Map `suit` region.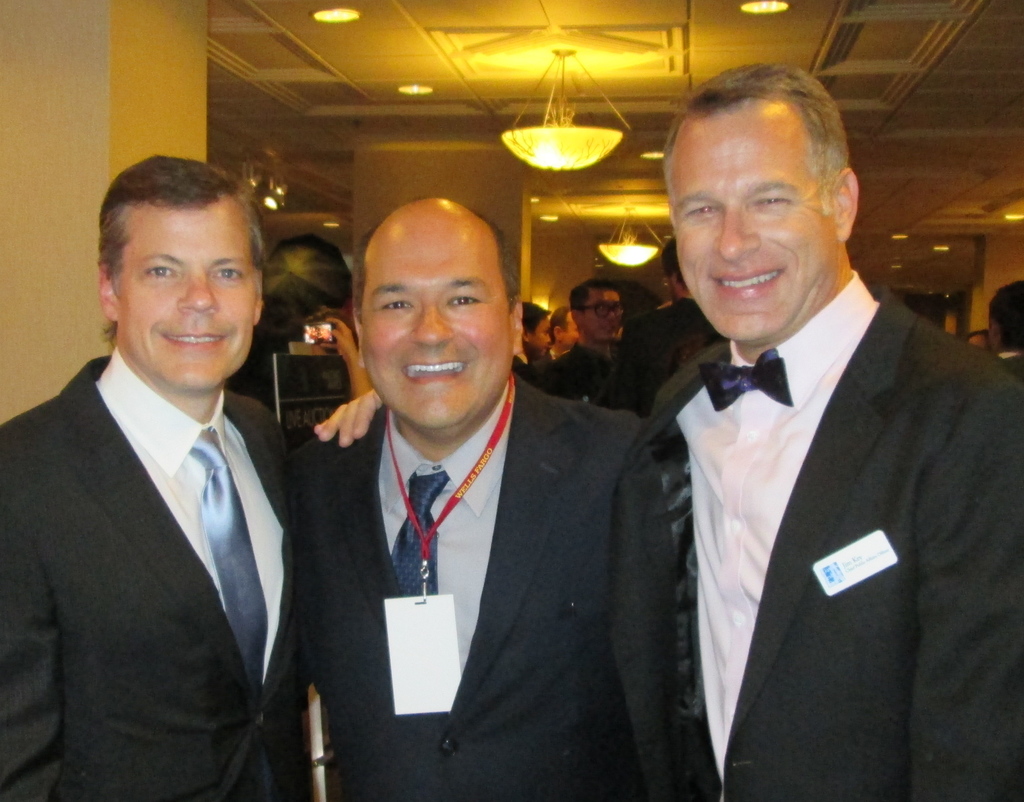
Mapped to 0/345/302/801.
